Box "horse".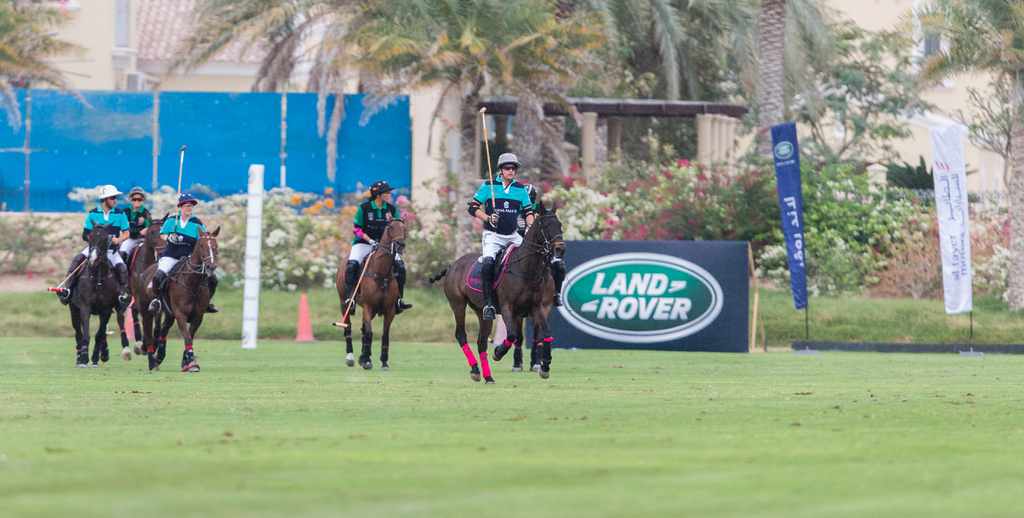
rect(335, 211, 409, 369).
